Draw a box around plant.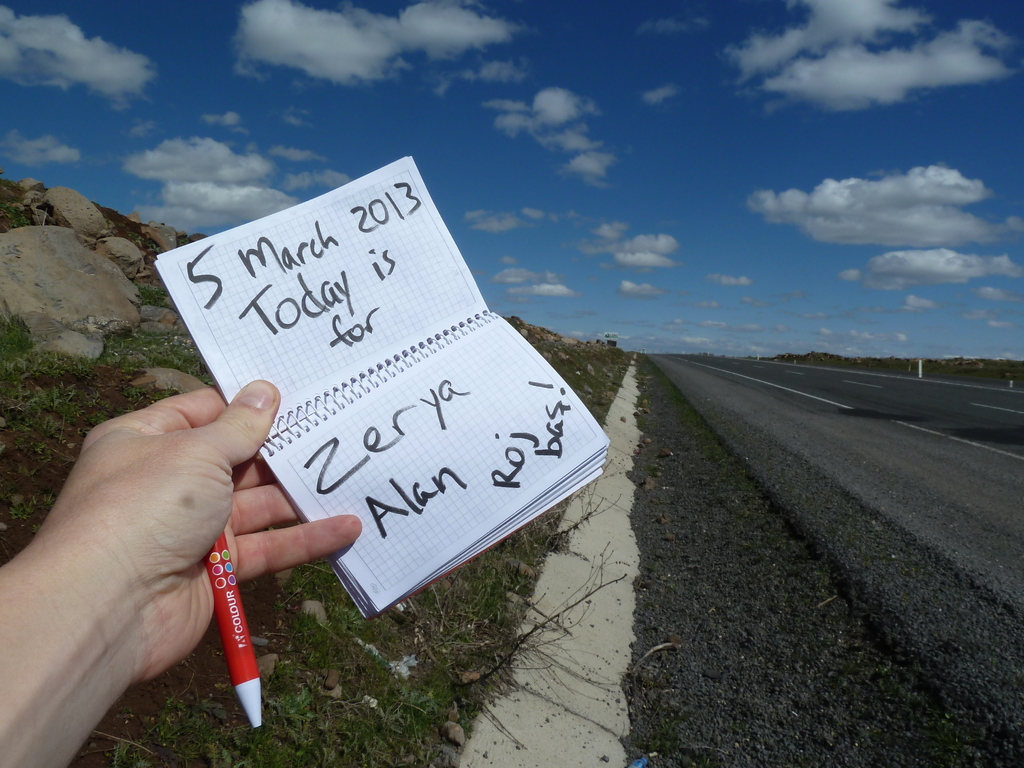
BBox(460, 555, 639, 699).
